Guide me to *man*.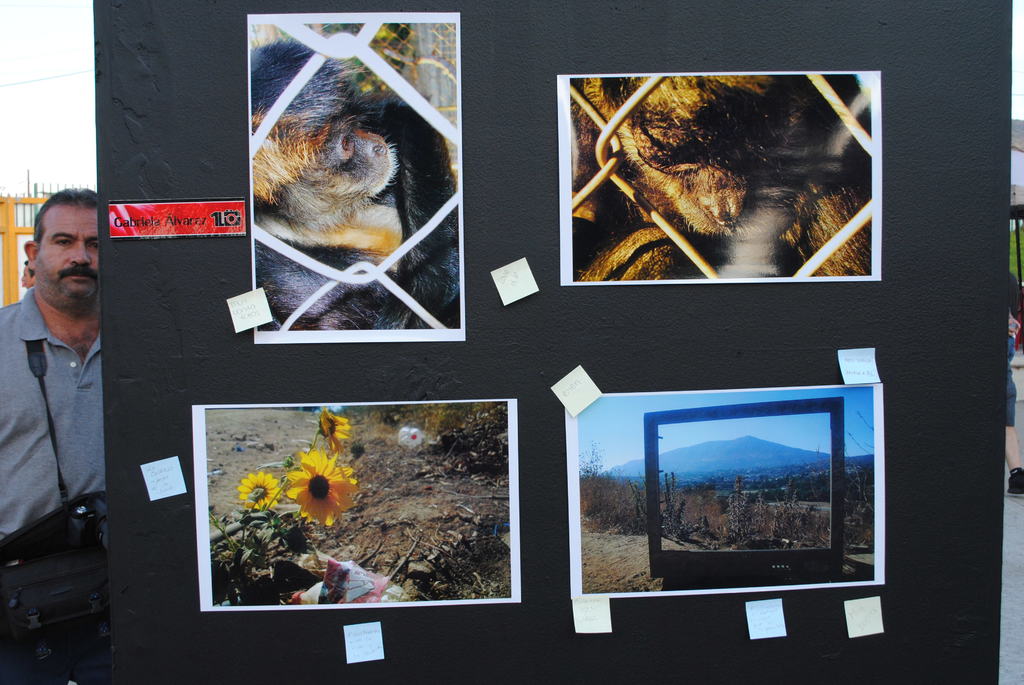
Guidance: 20, 256, 40, 296.
